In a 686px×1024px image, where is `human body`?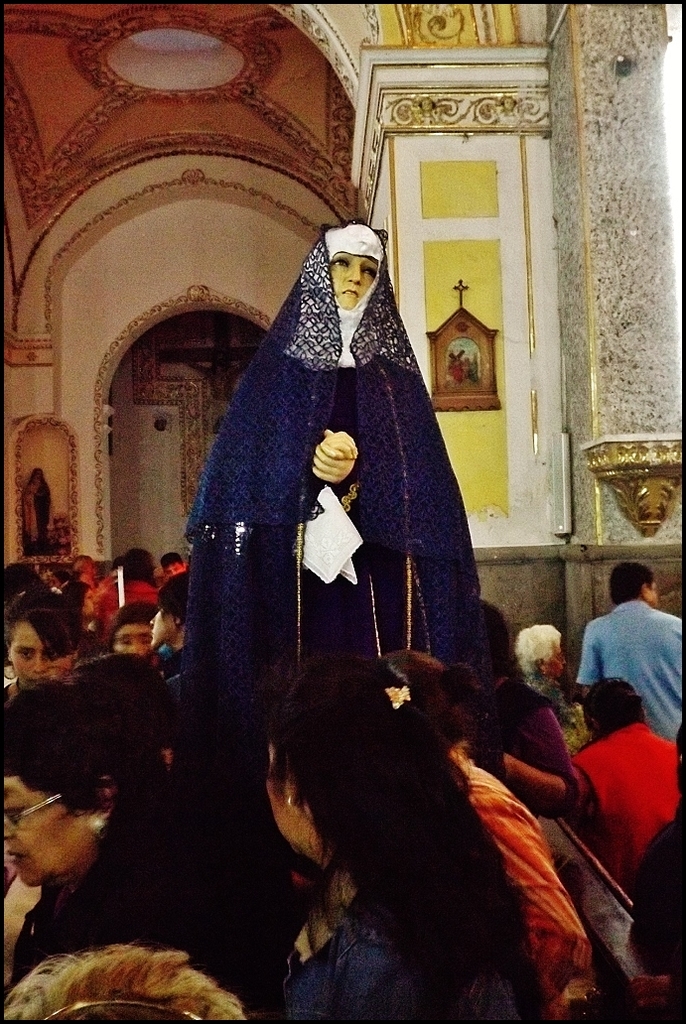
BBox(454, 758, 594, 1013).
